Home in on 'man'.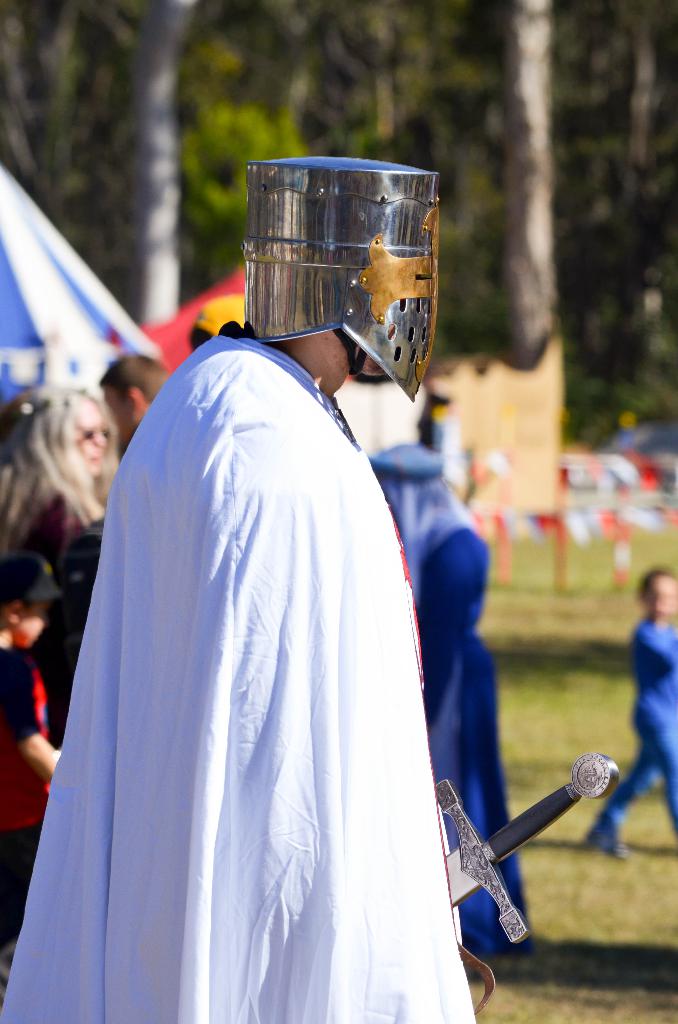
Homed in at Rect(31, 185, 494, 1023).
